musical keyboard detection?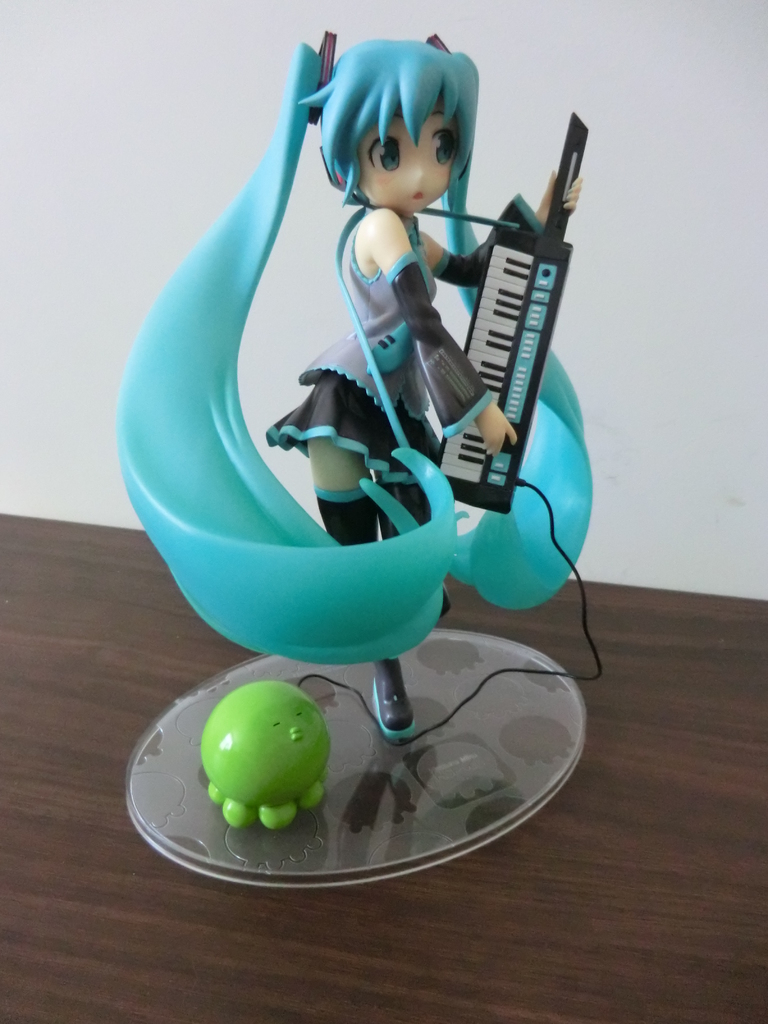
{"left": 433, "top": 111, "right": 589, "bottom": 515}
